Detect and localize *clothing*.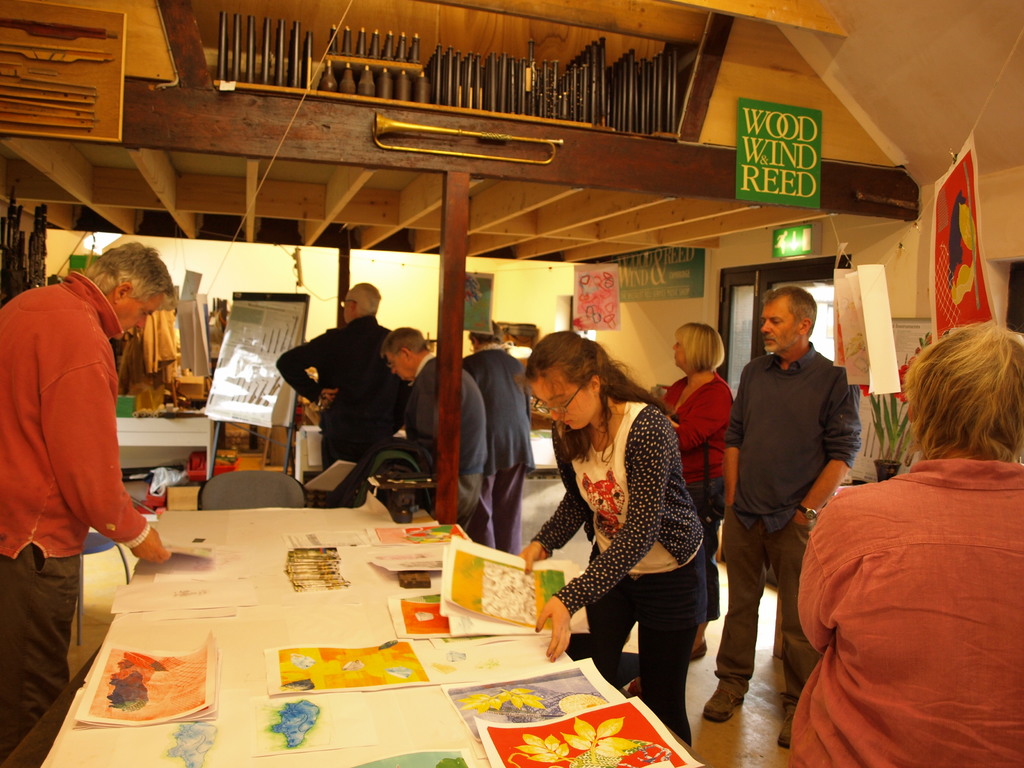
Localized at [456, 339, 540, 556].
